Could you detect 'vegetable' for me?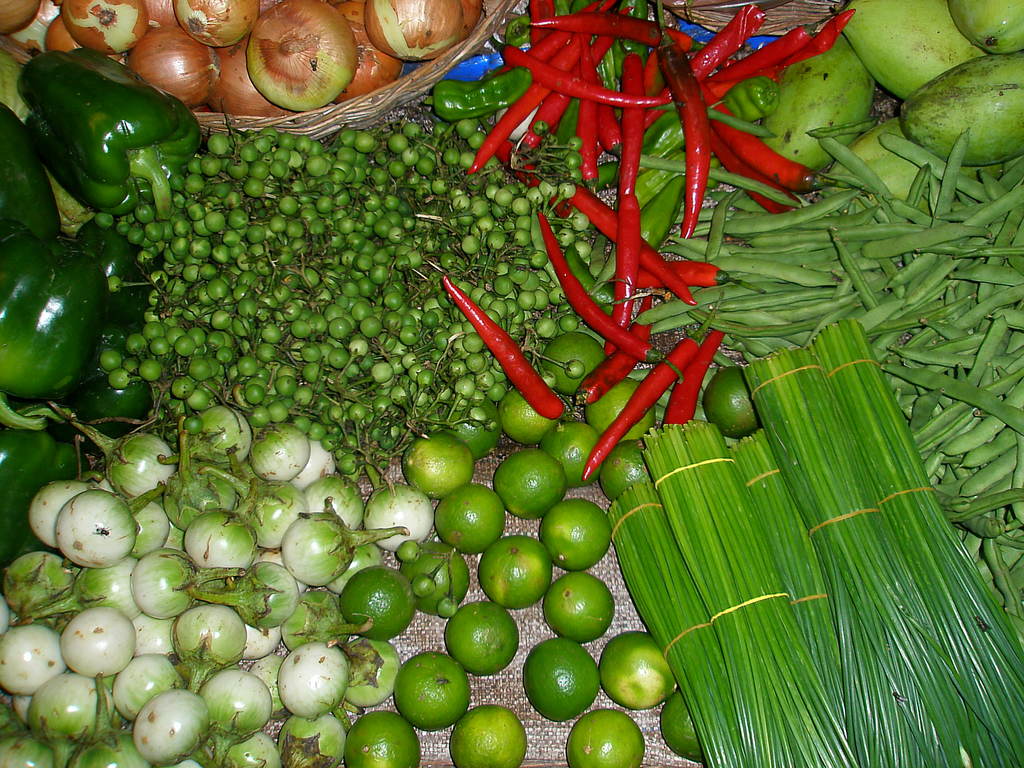
Detection result: detection(529, 0, 562, 45).
